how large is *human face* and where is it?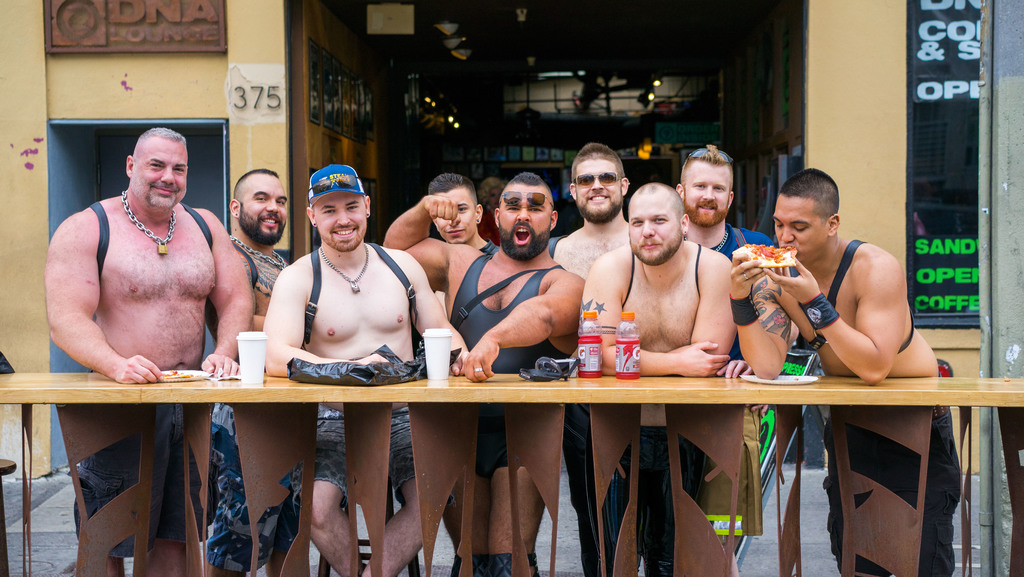
Bounding box: <bbox>501, 182, 552, 256</bbox>.
